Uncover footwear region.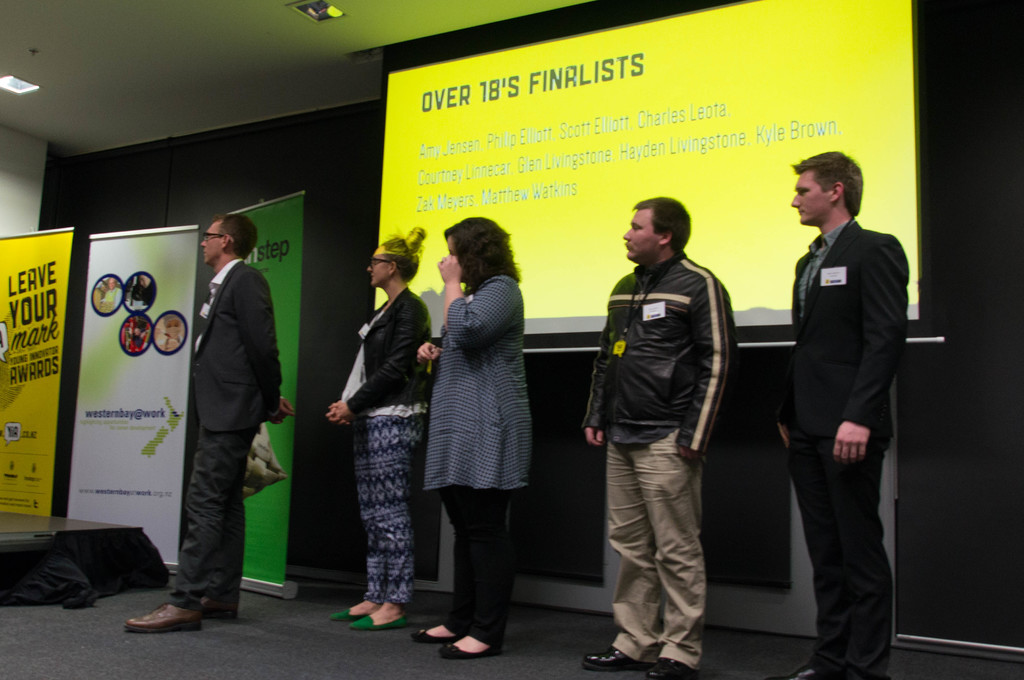
Uncovered: detection(122, 593, 207, 650).
